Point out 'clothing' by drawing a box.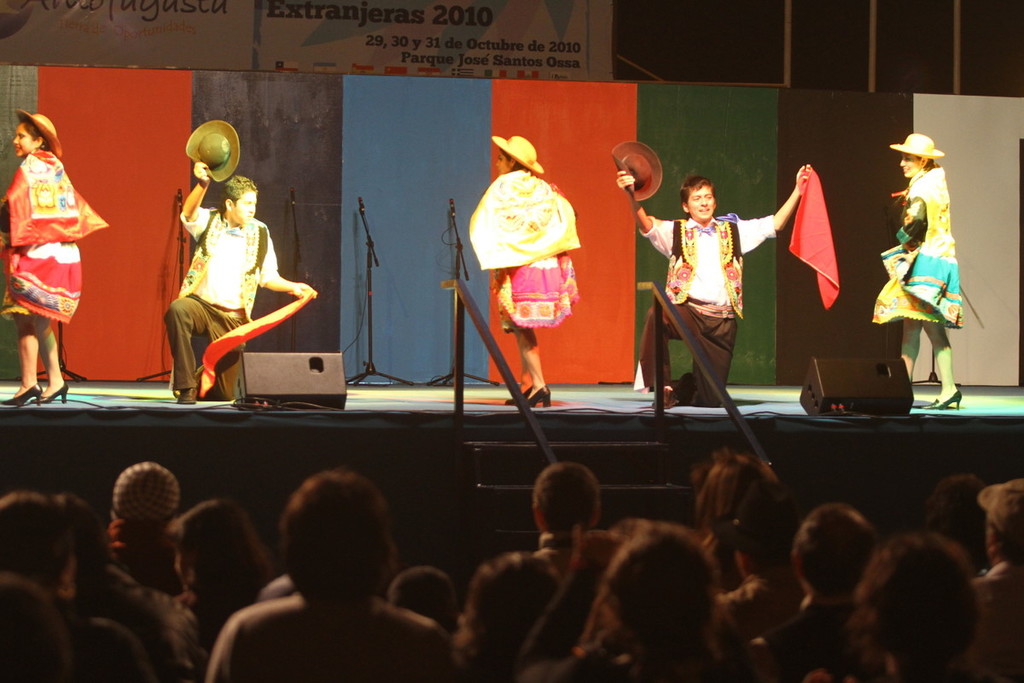
[256, 568, 299, 604].
